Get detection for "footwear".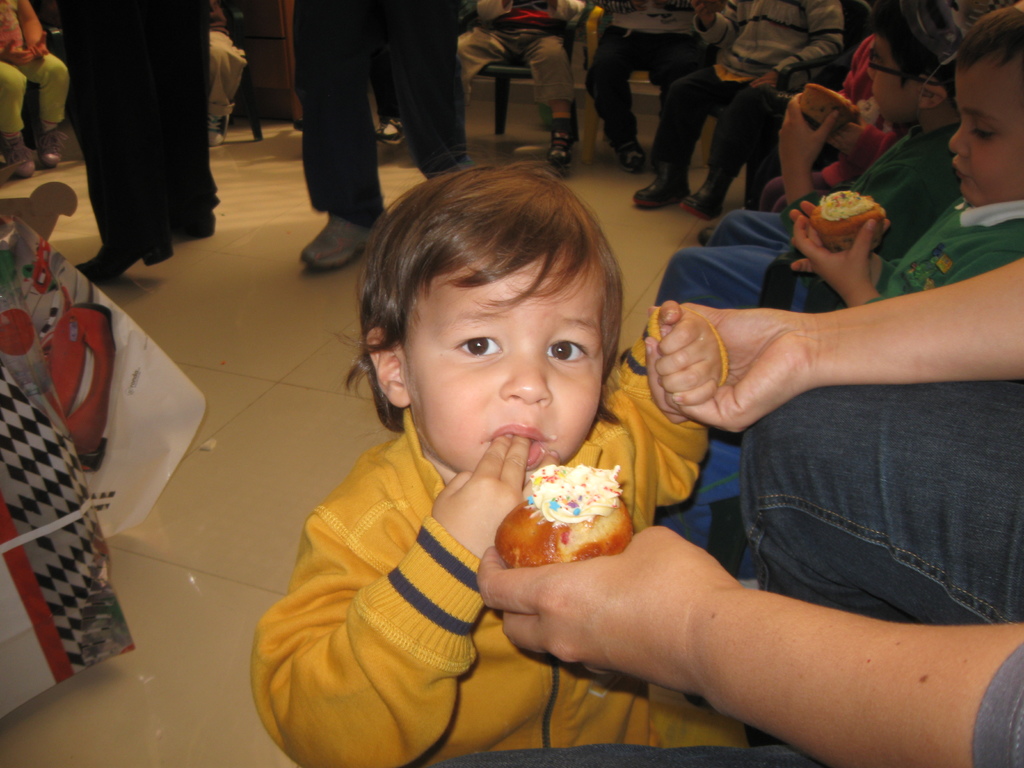
Detection: 73/241/173/285.
